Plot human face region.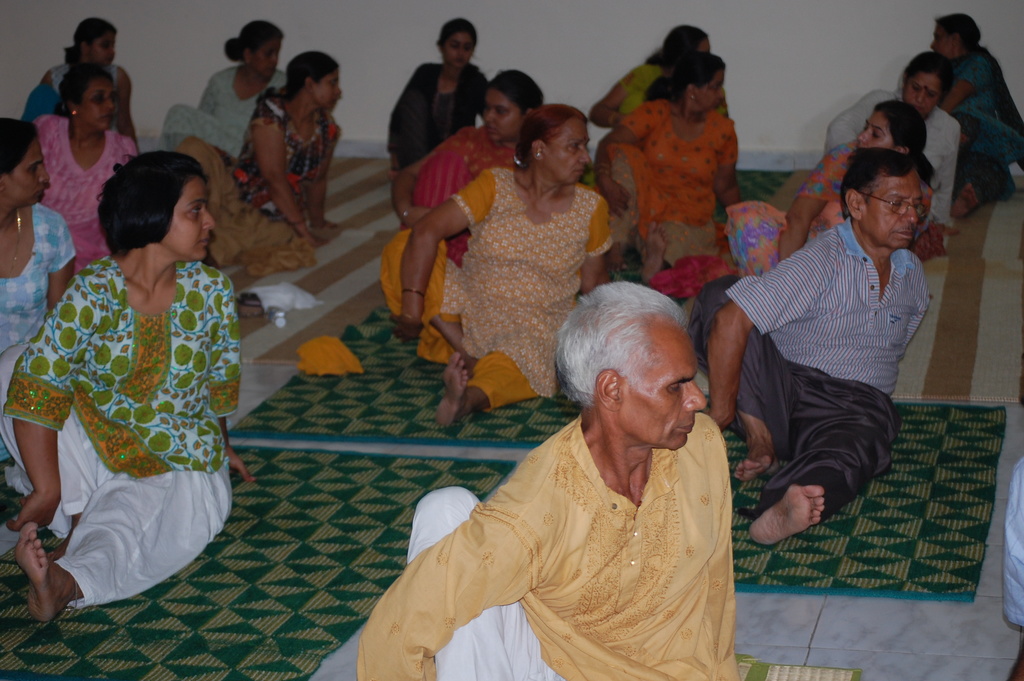
Plotted at <bbox>314, 66, 341, 111</bbox>.
